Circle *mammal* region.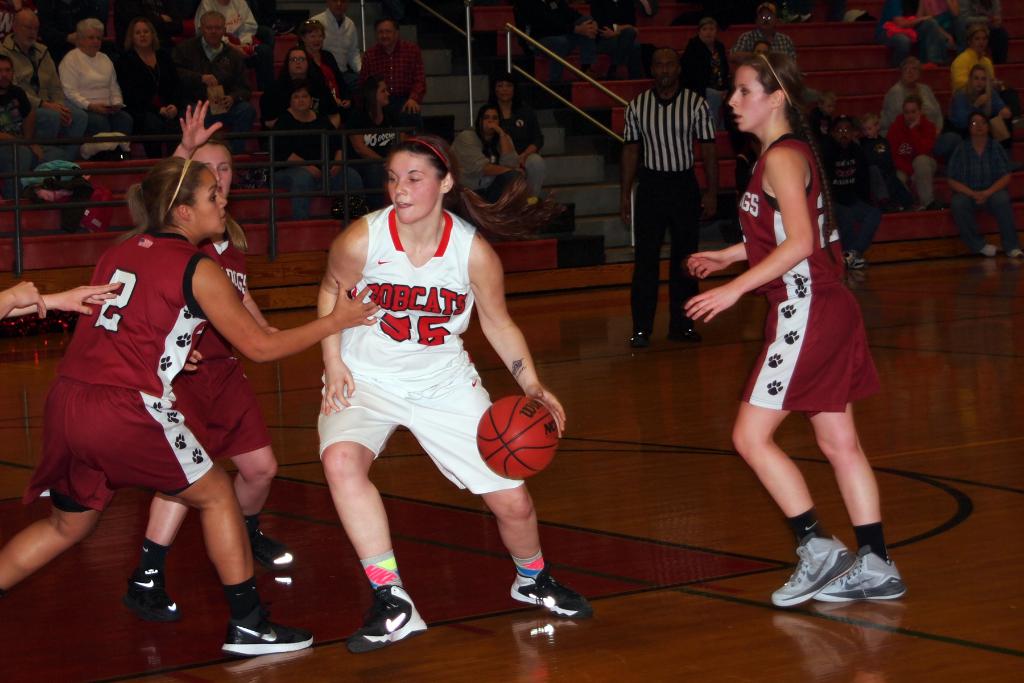
Region: <bbox>263, 45, 339, 126</bbox>.
